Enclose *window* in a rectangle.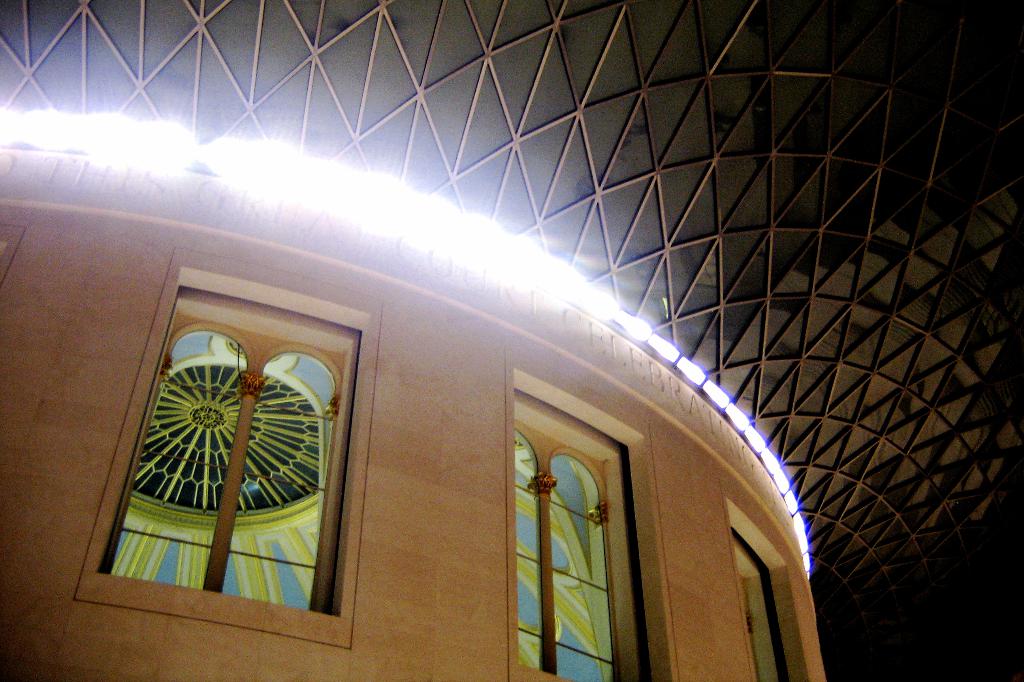
<box>513,387,631,681</box>.
